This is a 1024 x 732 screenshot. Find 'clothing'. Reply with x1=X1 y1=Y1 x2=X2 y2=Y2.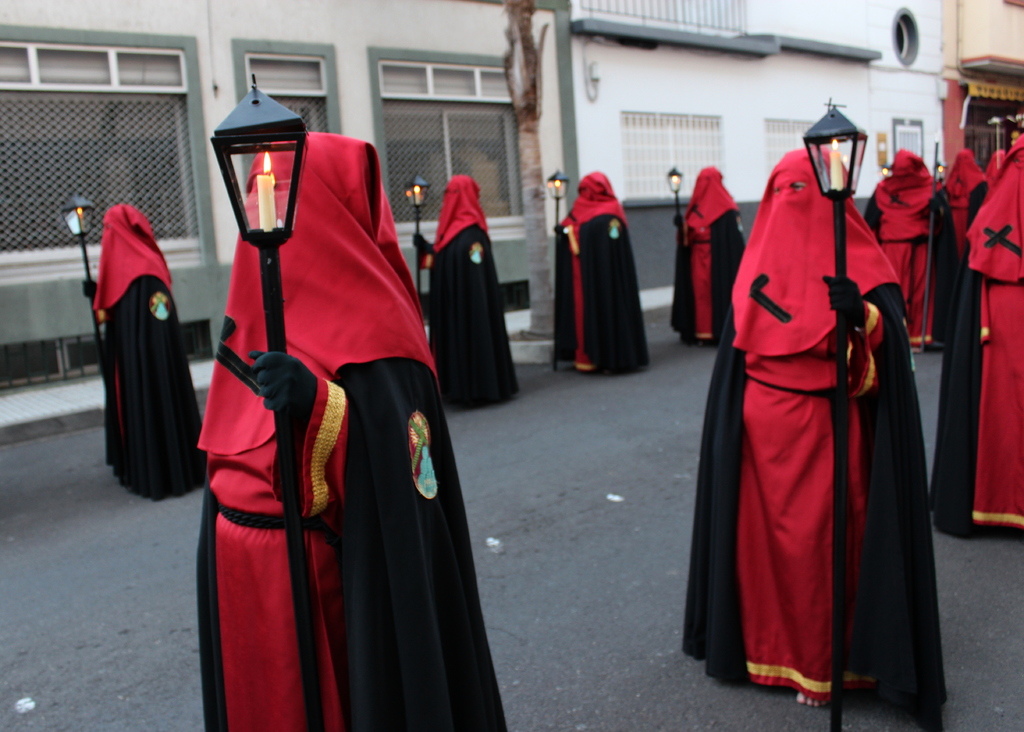
x1=556 y1=172 x2=648 y2=377.
